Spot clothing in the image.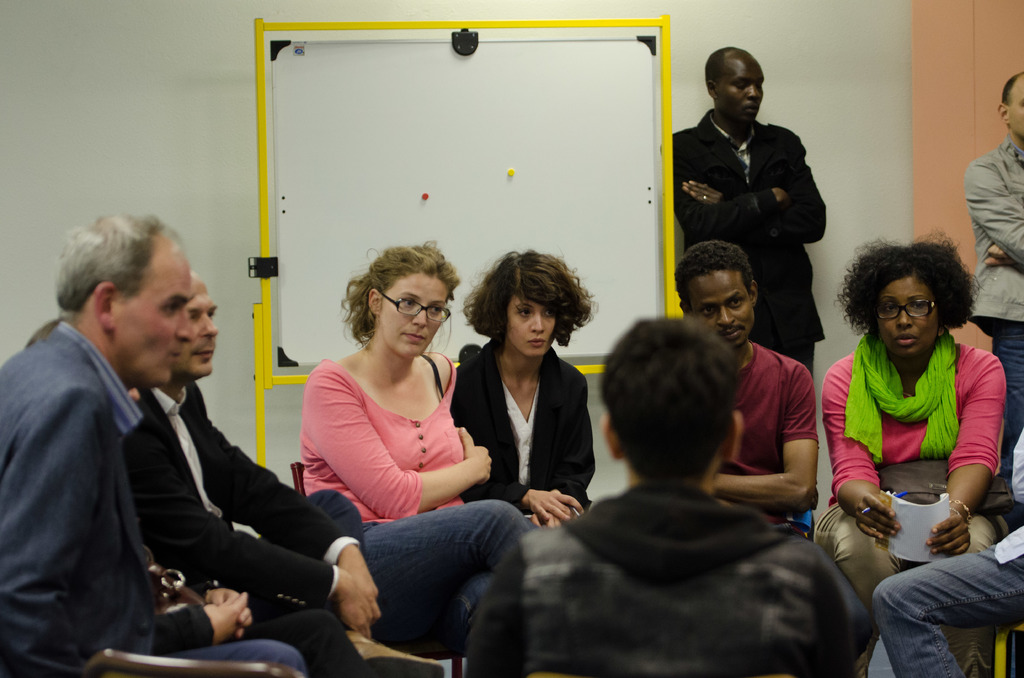
clothing found at x1=0, y1=269, x2=330, y2=667.
